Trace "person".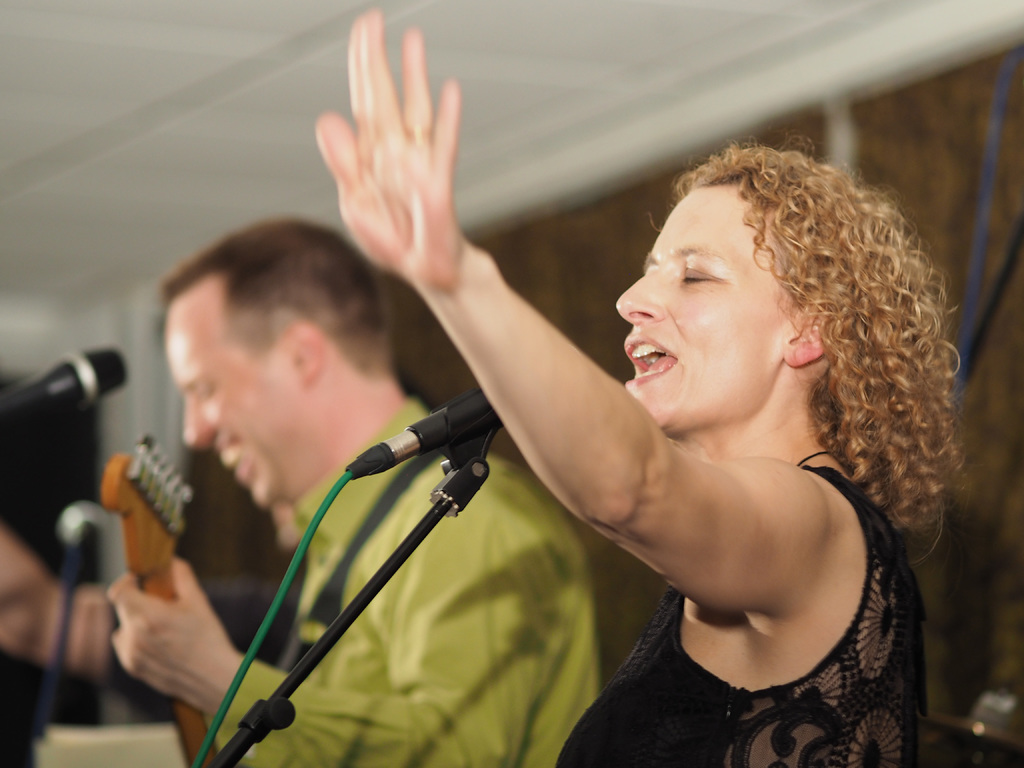
Traced to l=324, t=3, r=969, b=767.
